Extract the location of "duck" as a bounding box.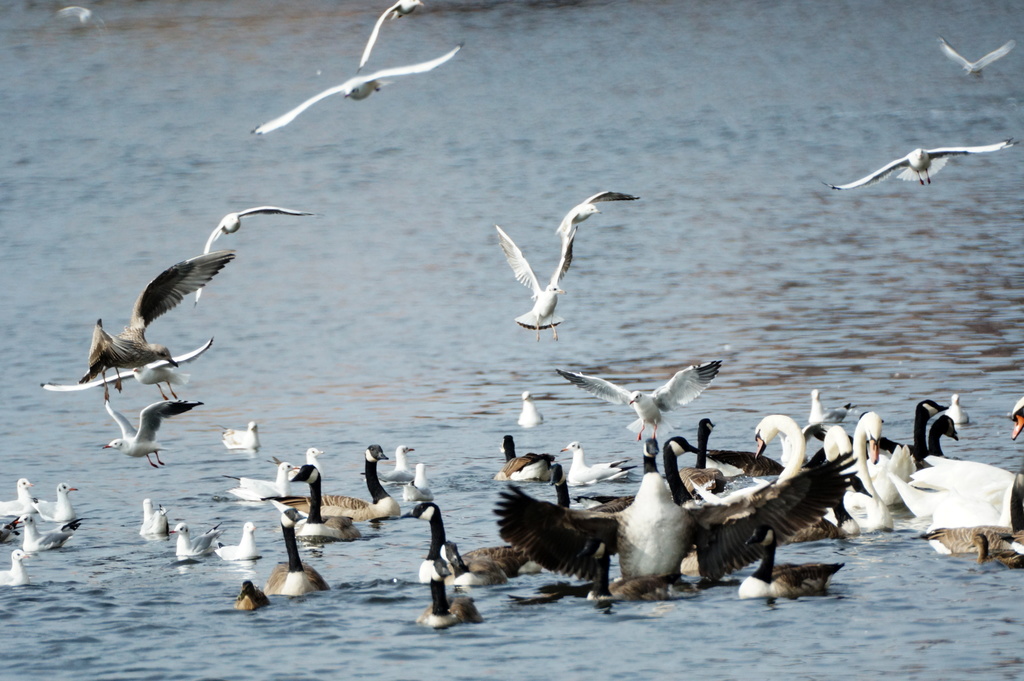
(x1=228, y1=575, x2=267, y2=610).
